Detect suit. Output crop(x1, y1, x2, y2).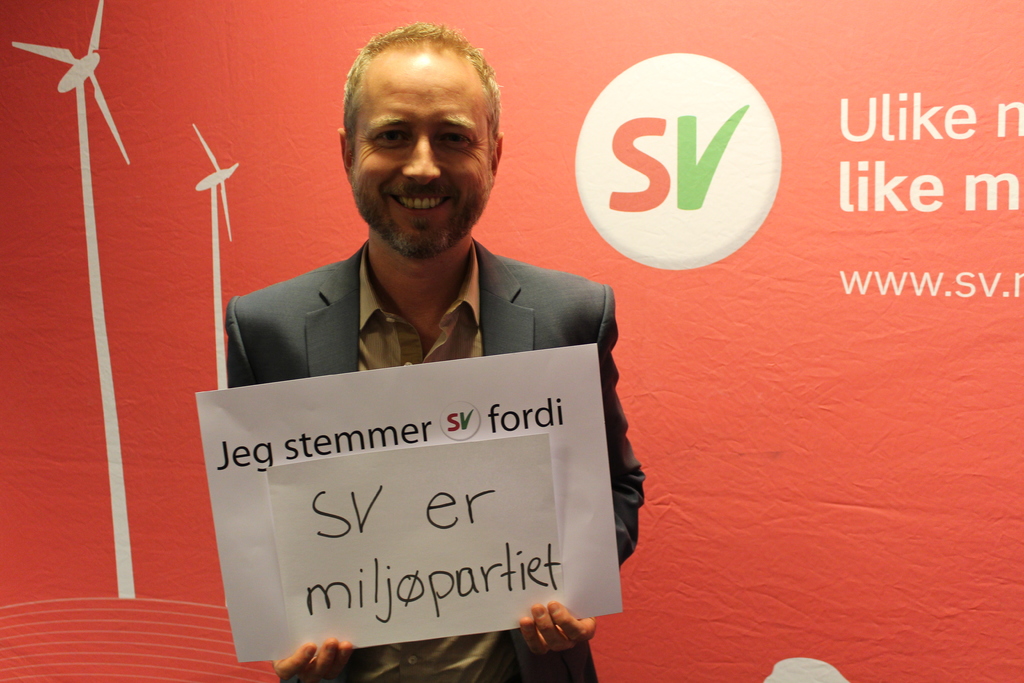
crop(209, 176, 628, 553).
